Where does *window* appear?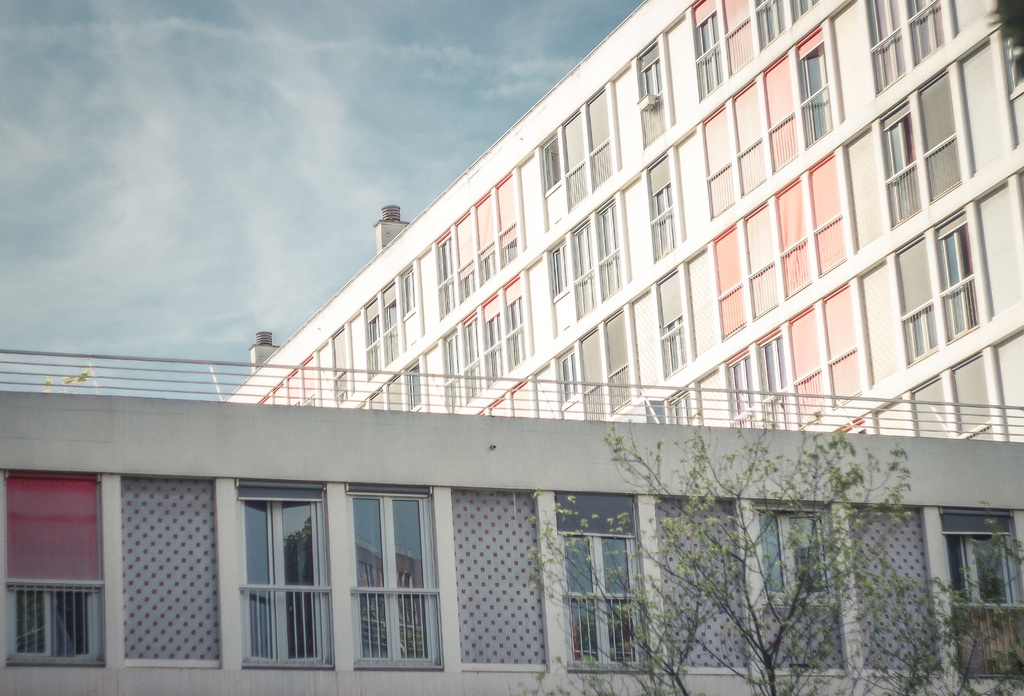
Appears at (593,200,632,306).
